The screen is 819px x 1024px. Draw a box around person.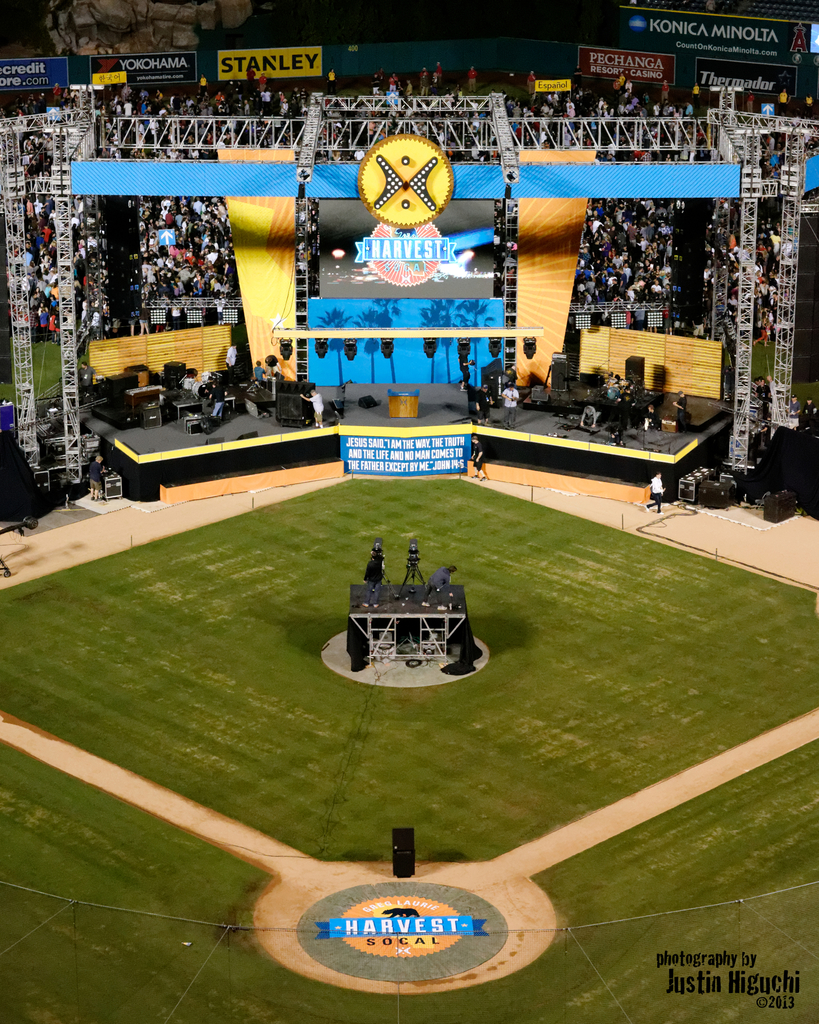
(left=420, top=565, right=460, bottom=614).
